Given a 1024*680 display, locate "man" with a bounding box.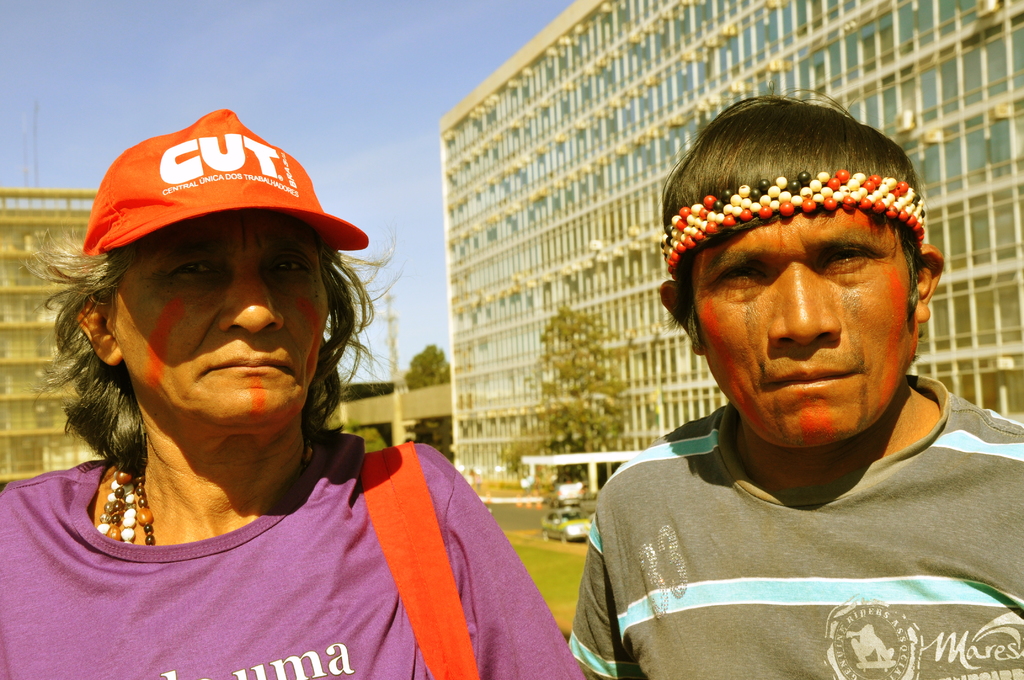
Located: region(0, 106, 588, 679).
